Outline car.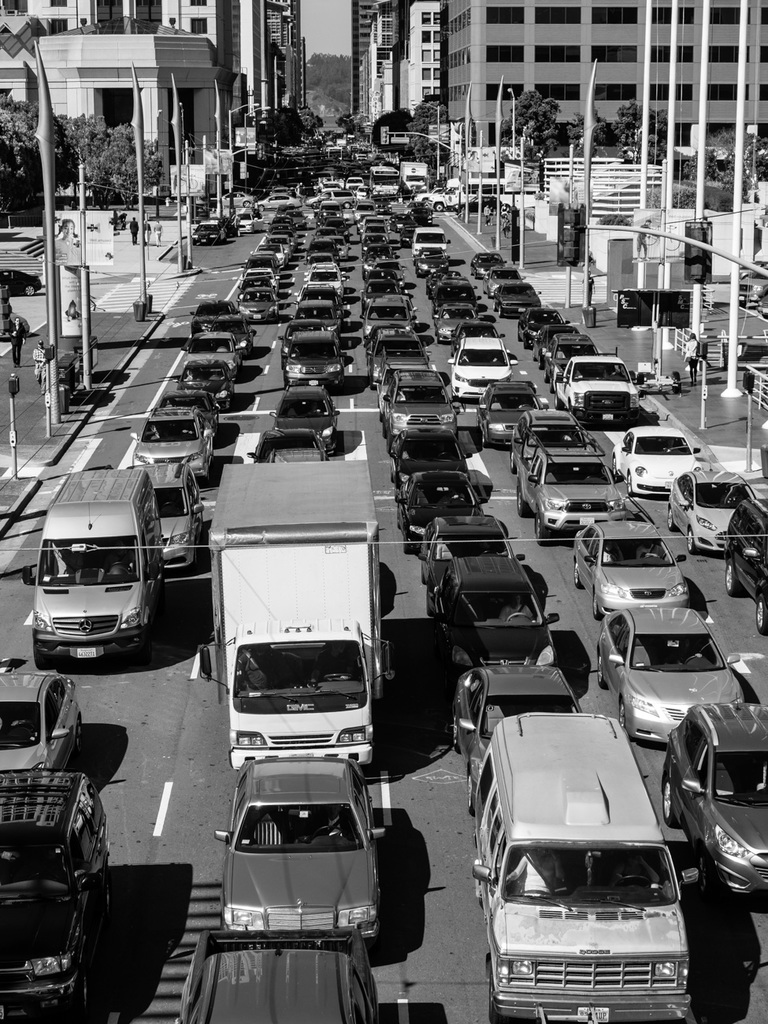
Outline: x1=116, y1=458, x2=204, y2=573.
